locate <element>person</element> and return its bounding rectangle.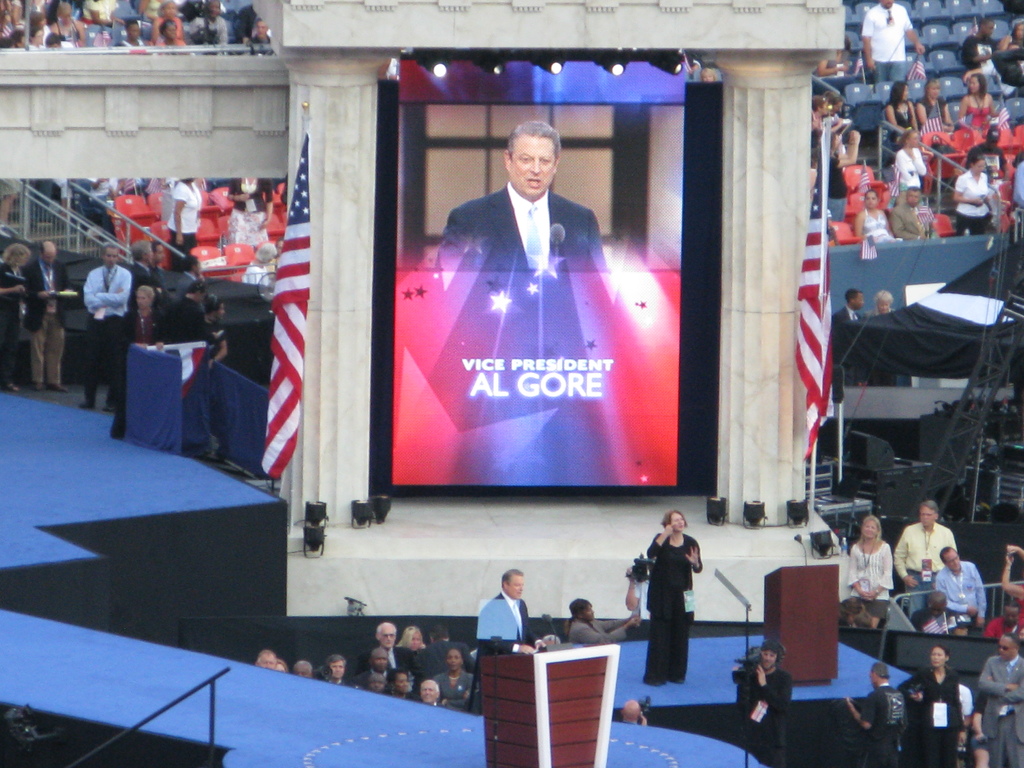
890:126:929:203.
